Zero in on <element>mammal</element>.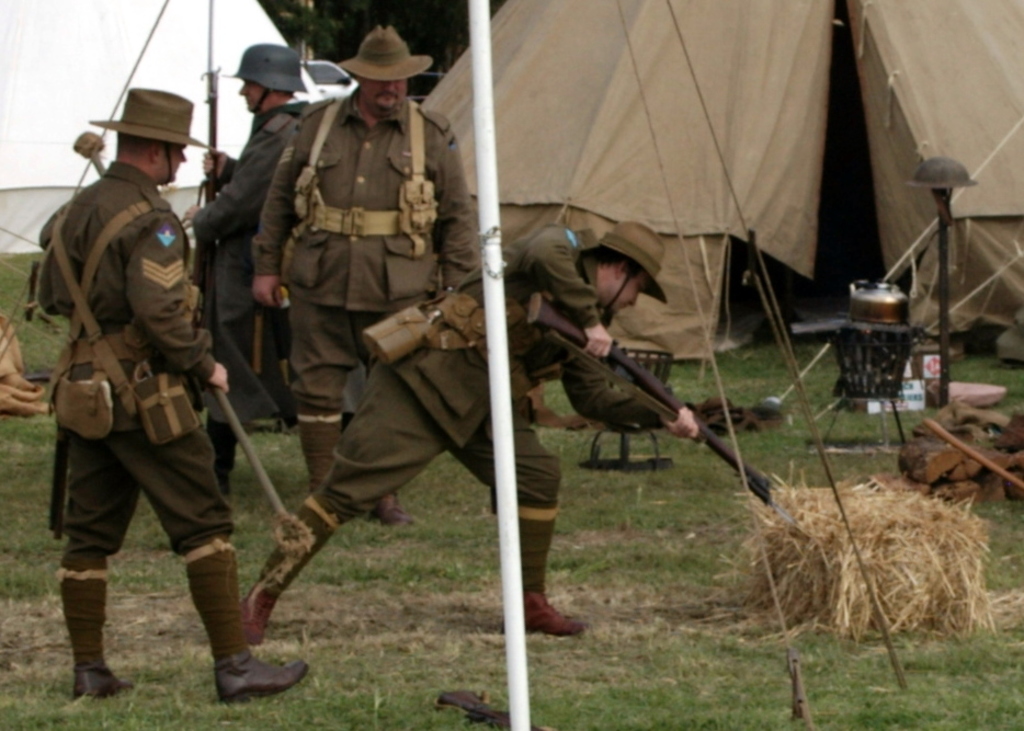
Zeroed in: <bbox>185, 39, 298, 499</bbox>.
